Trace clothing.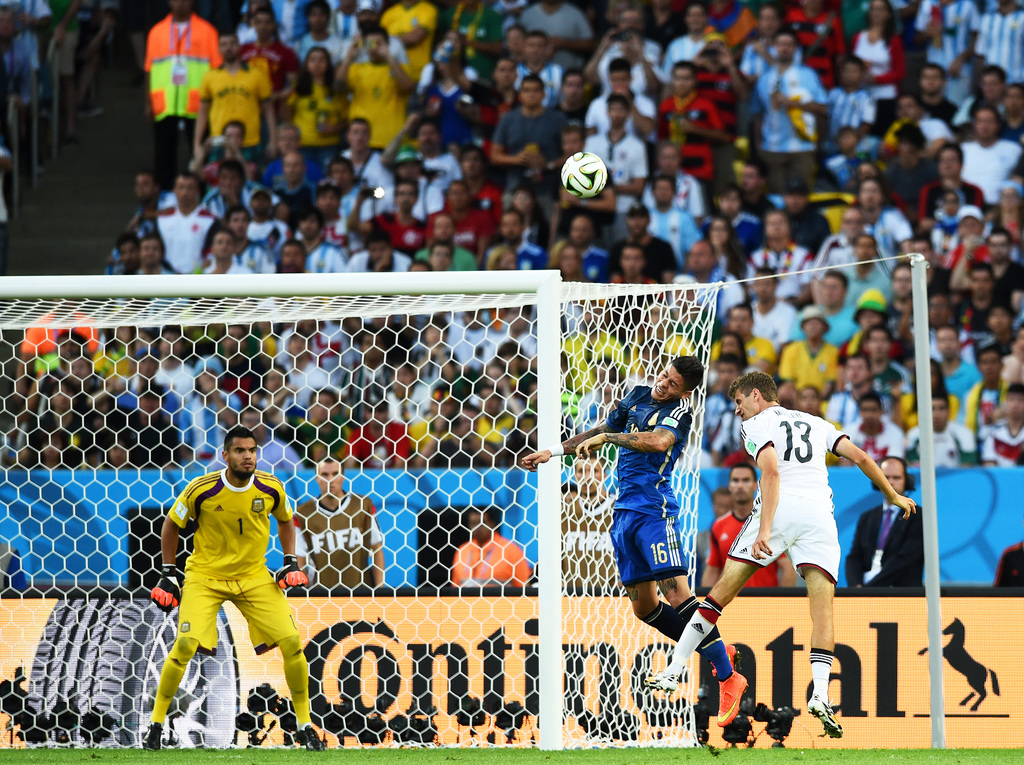
Traced to region(252, 220, 282, 245).
